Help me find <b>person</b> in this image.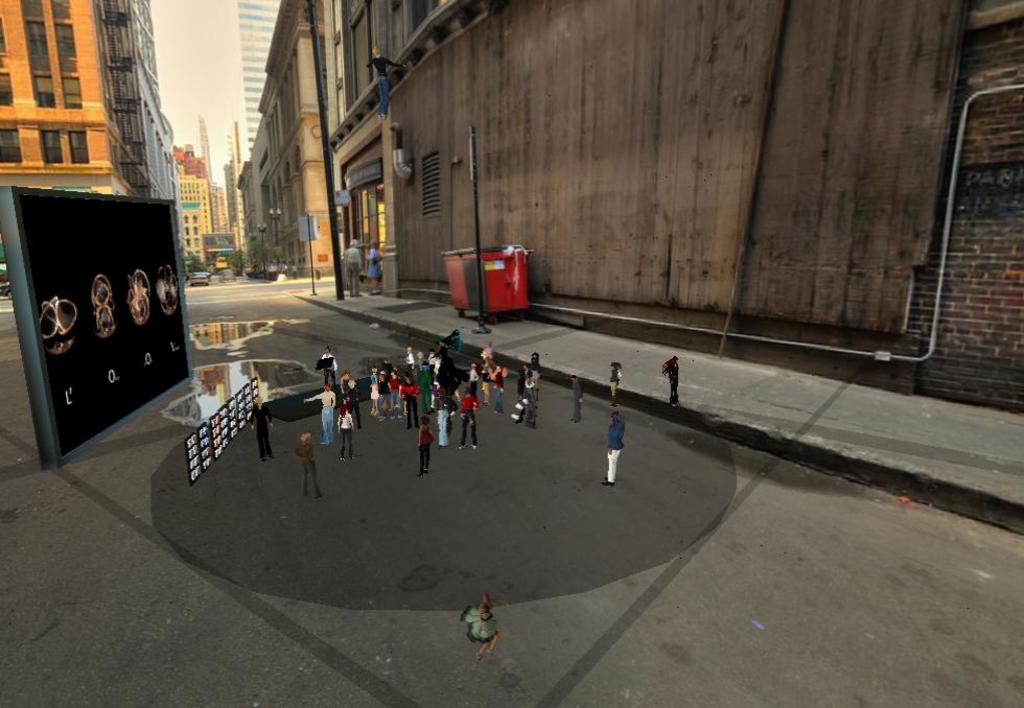
Found it: [x1=495, y1=372, x2=505, y2=416].
